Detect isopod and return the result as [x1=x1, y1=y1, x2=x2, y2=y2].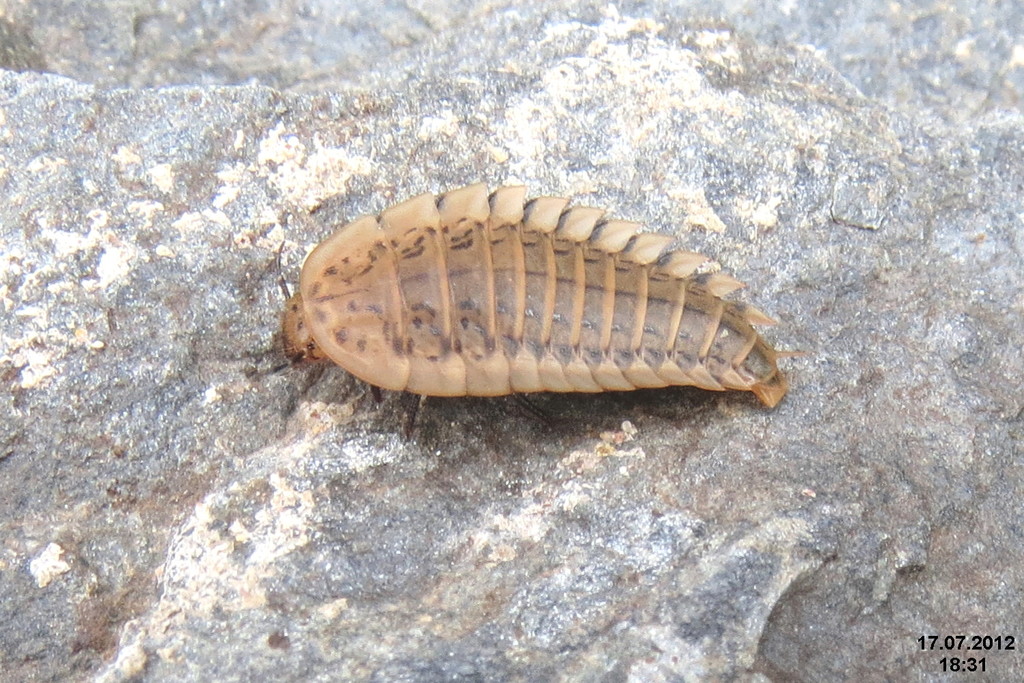
[x1=285, y1=184, x2=802, y2=447].
